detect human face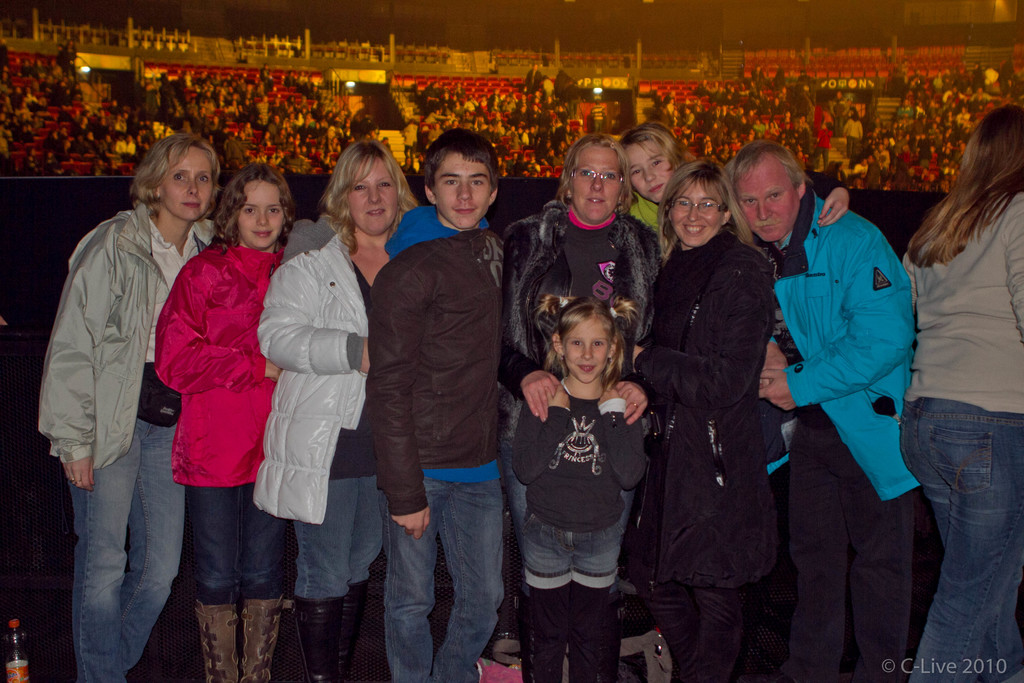
region(343, 157, 399, 233)
